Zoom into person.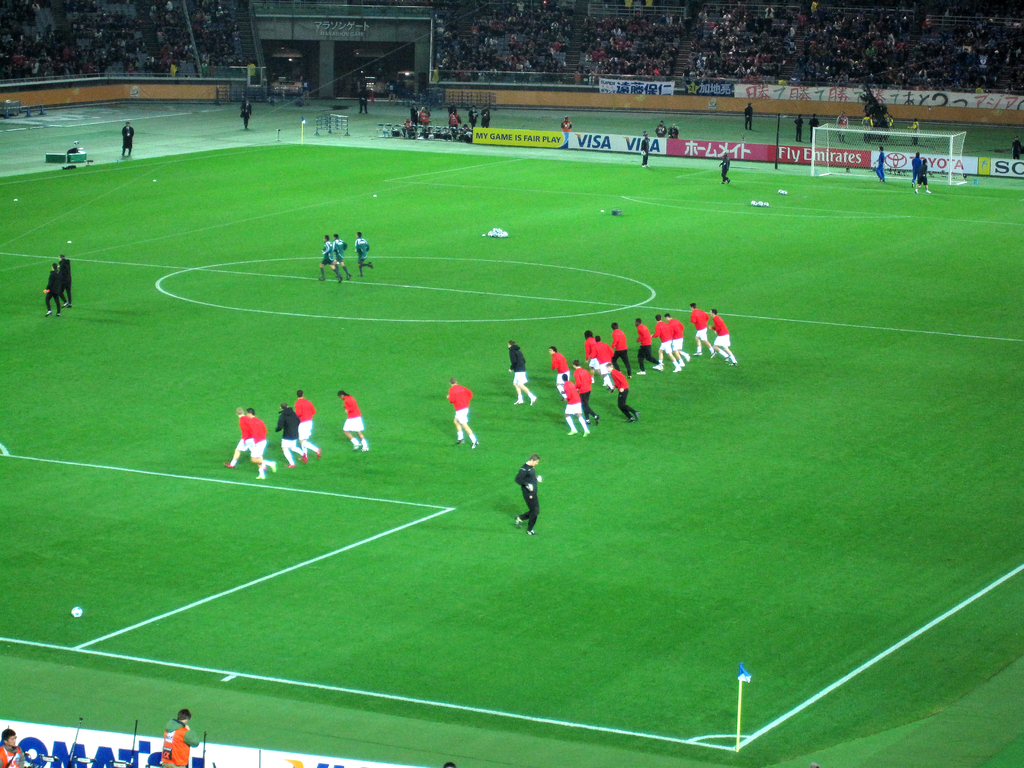
Zoom target: l=442, t=757, r=458, b=767.
